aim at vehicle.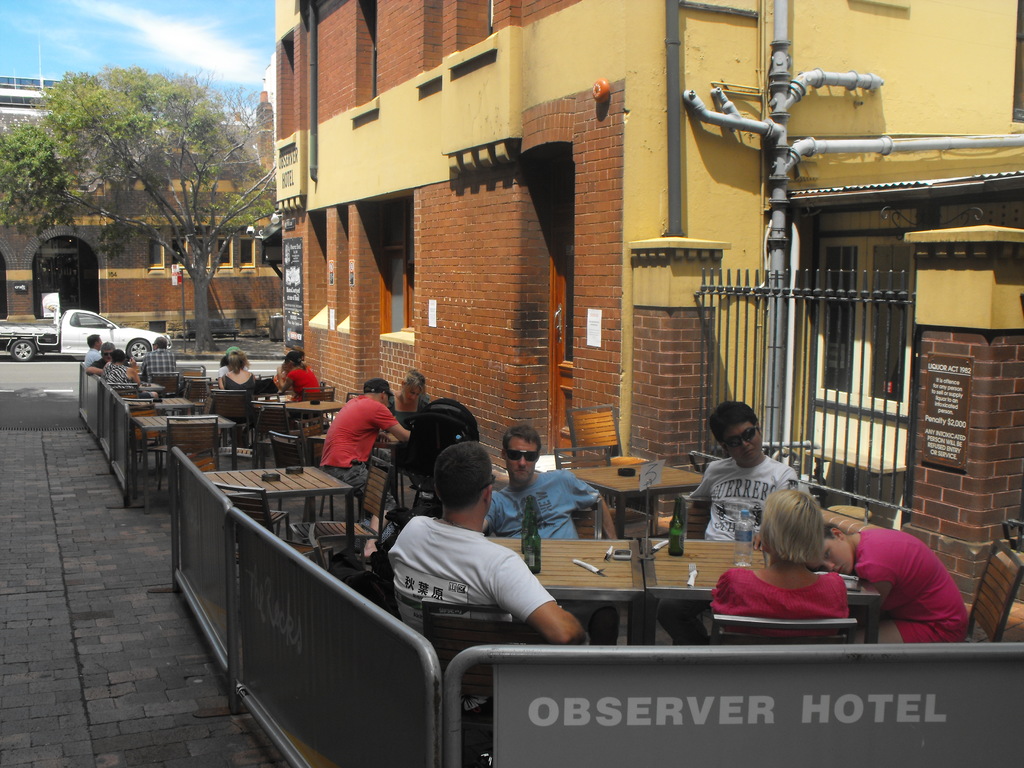
Aimed at [x1=0, y1=303, x2=170, y2=364].
